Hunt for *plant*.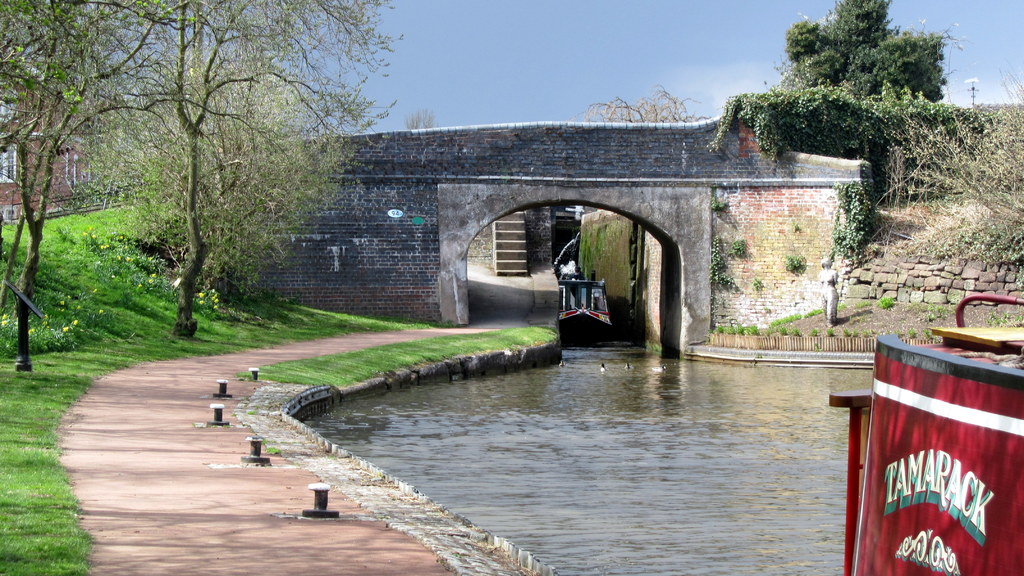
Hunted down at 728,234,757,261.
